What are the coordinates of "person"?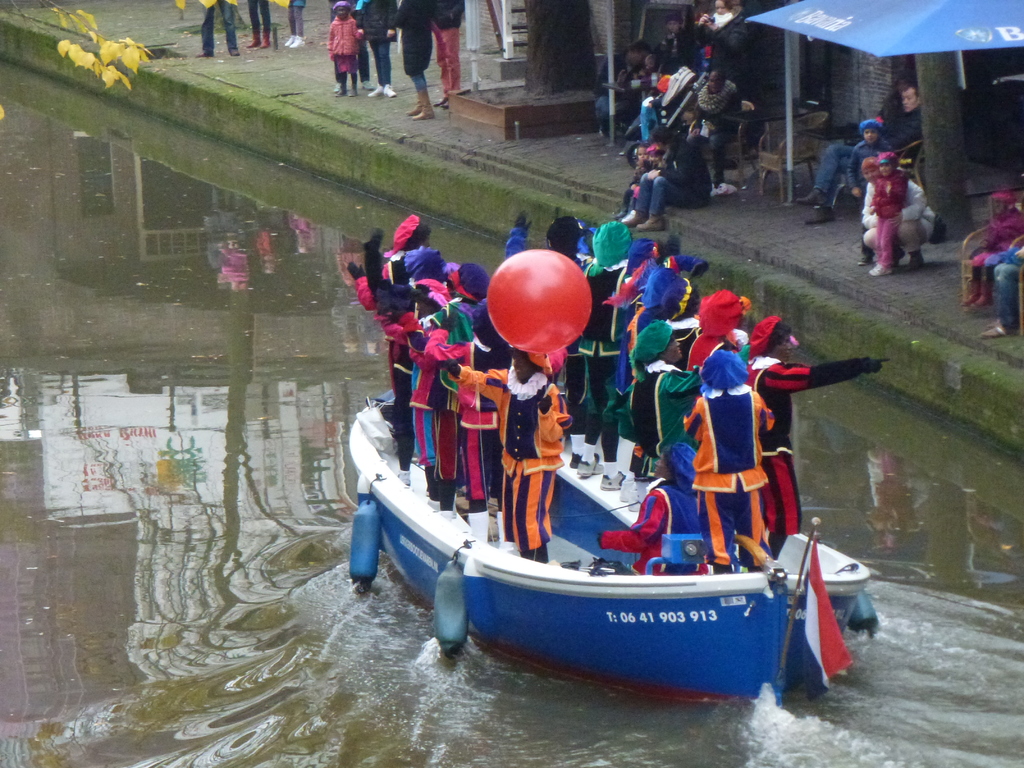
[862,152,937,273].
